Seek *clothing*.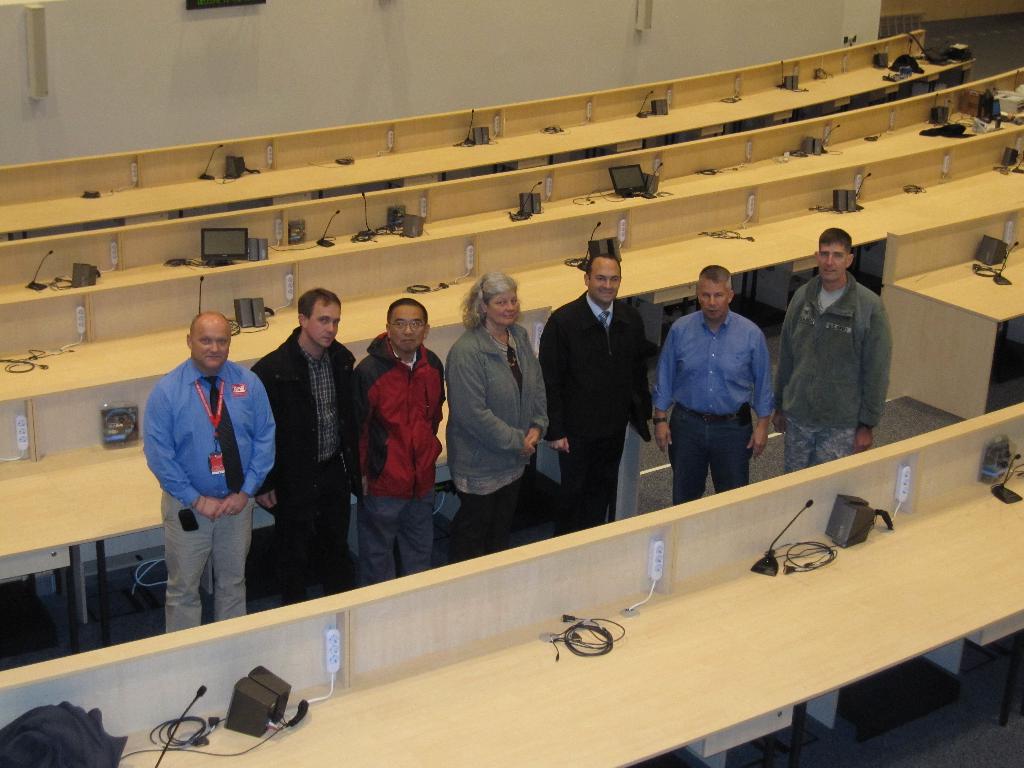
539 290 650 525.
